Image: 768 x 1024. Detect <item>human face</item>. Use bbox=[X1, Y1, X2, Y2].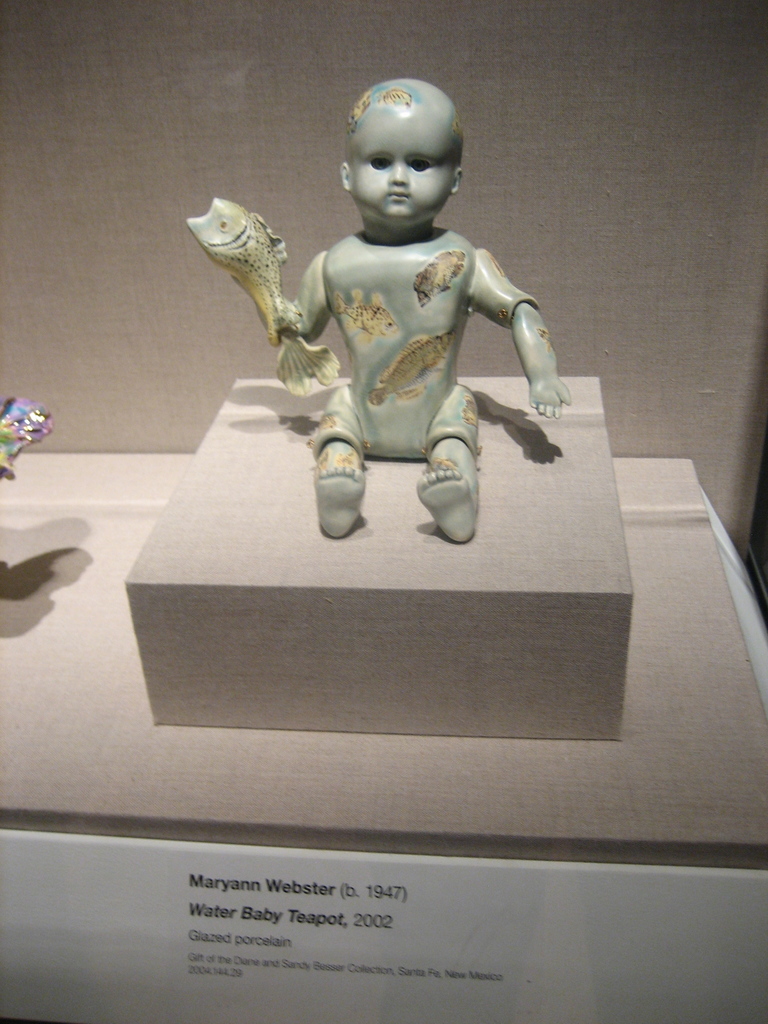
bbox=[351, 114, 456, 225].
